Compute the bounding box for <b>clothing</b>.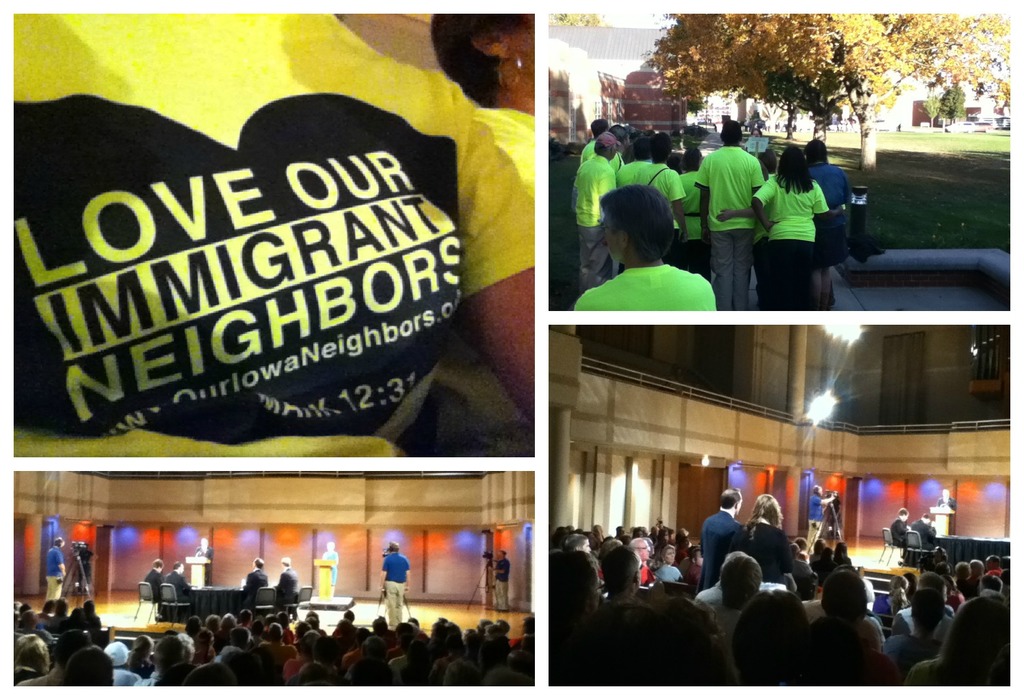
bbox(463, 105, 536, 300).
